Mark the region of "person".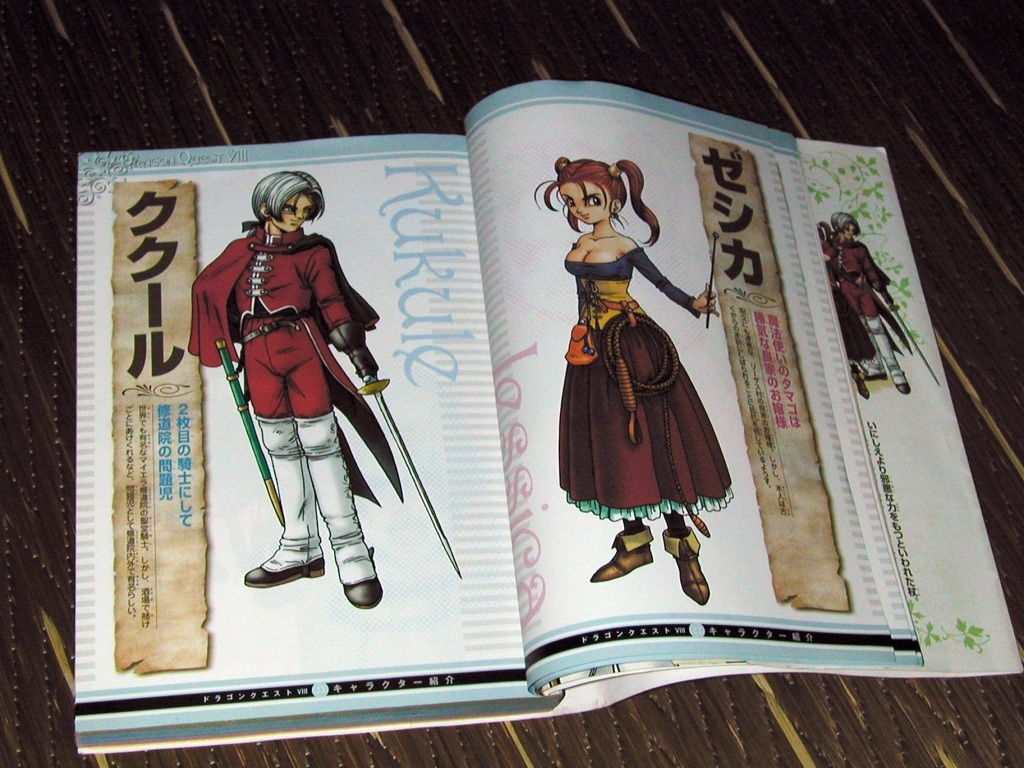
Region: [828,210,914,395].
